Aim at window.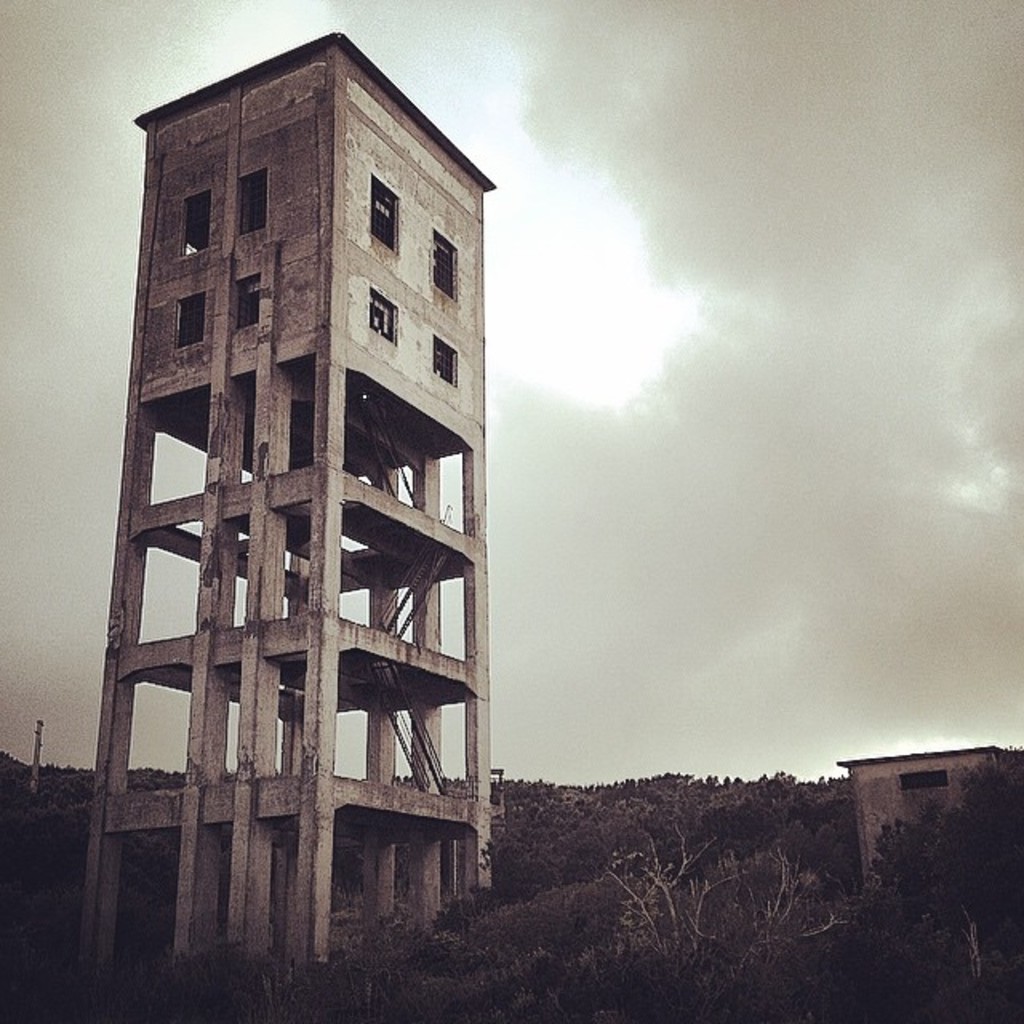
Aimed at Rect(432, 230, 461, 304).
